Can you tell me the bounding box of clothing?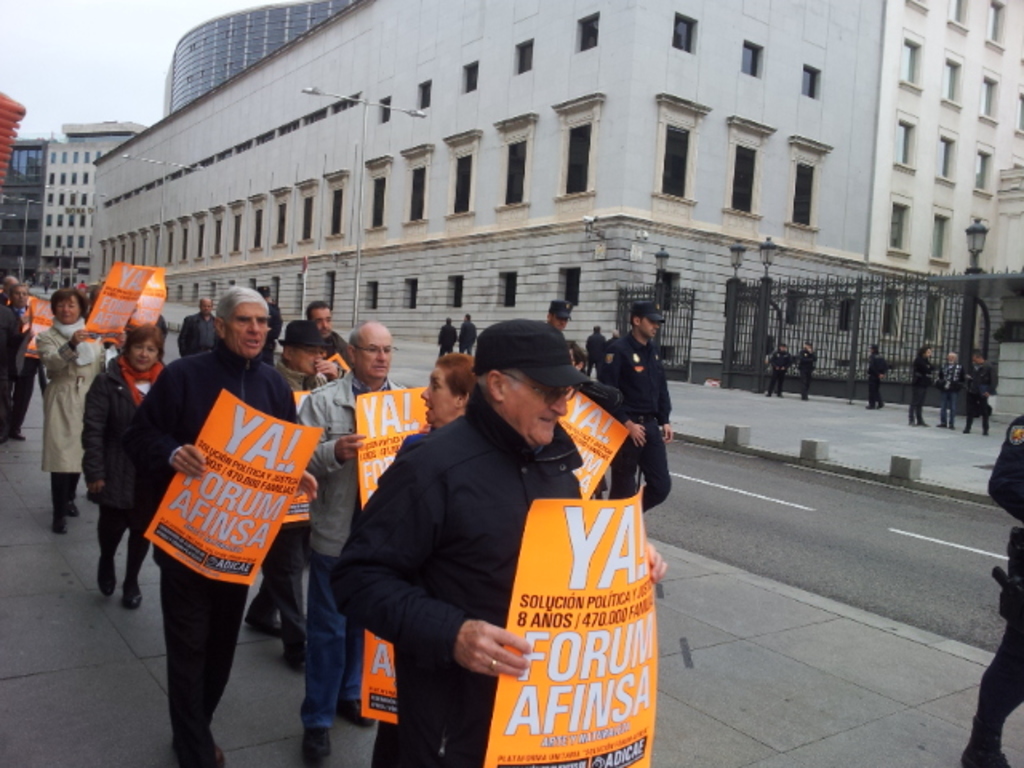
[0,302,42,445].
